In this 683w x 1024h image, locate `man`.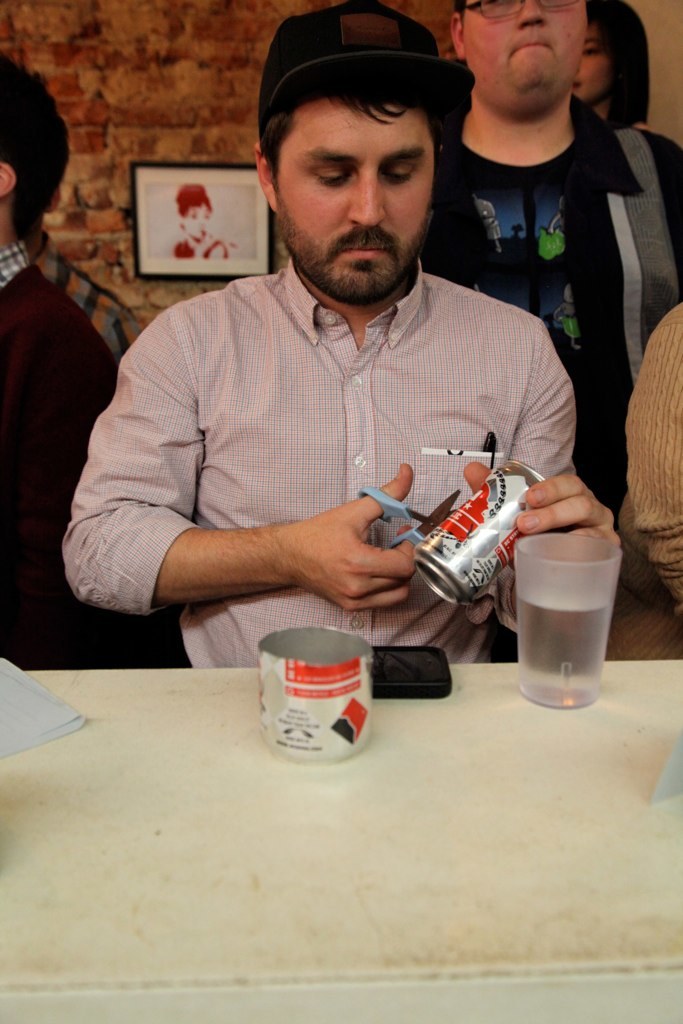
Bounding box: 48,0,612,681.
